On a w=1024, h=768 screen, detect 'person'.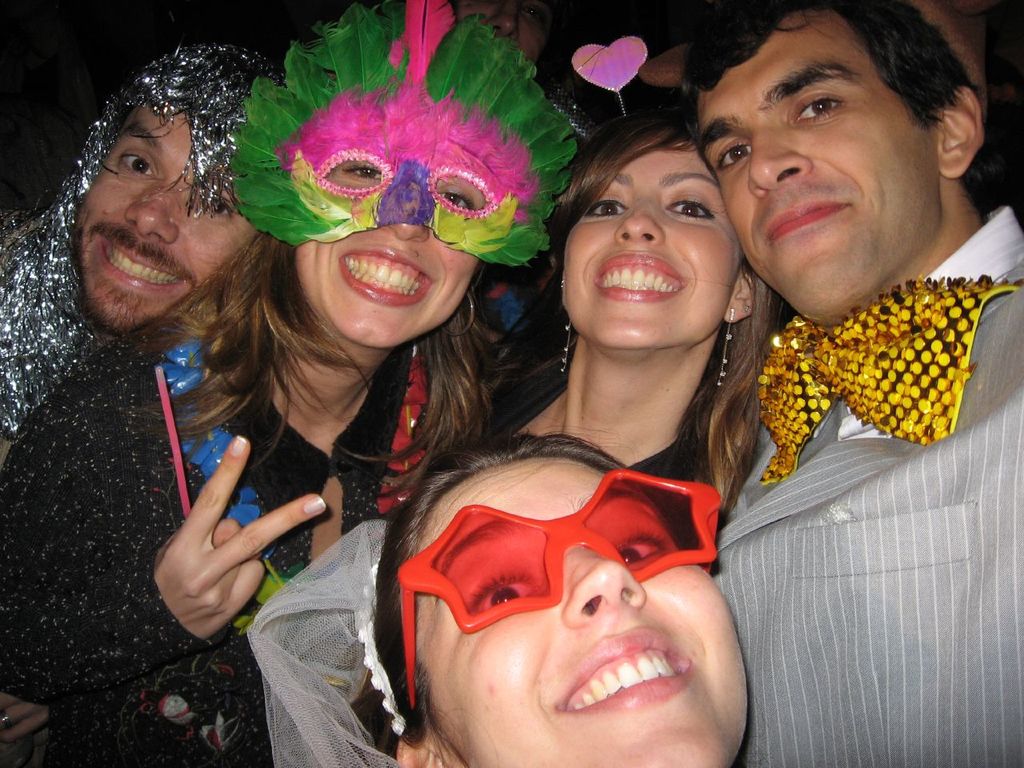
box=[1, 38, 282, 448].
